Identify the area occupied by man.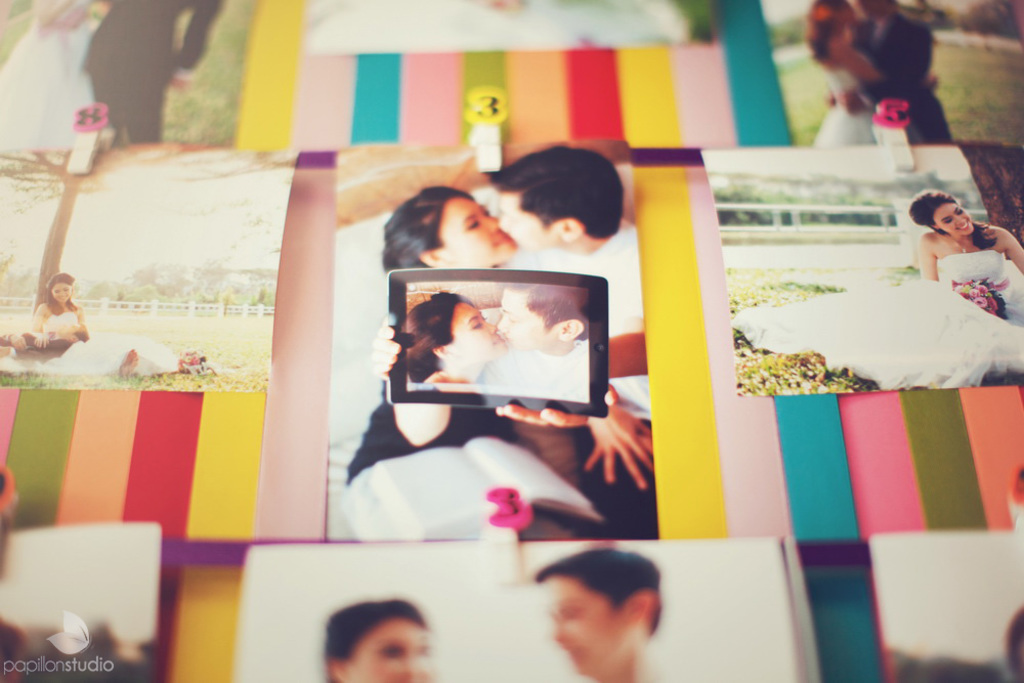
Area: region(531, 547, 677, 682).
